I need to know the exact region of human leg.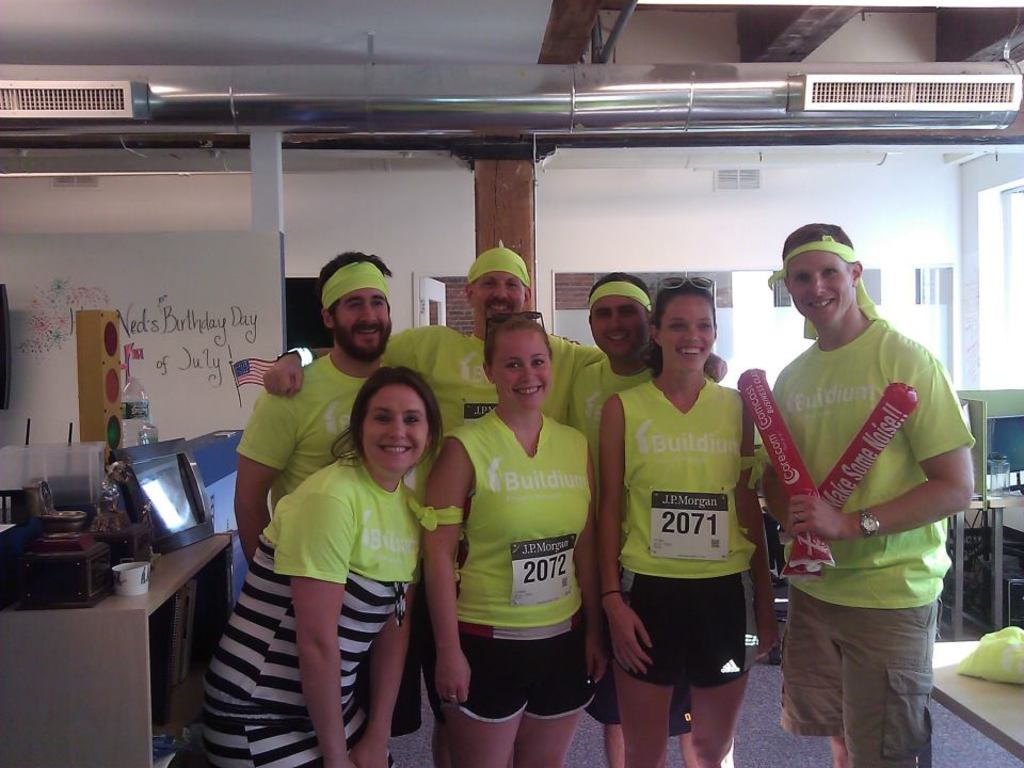
Region: crop(777, 587, 845, 767).
